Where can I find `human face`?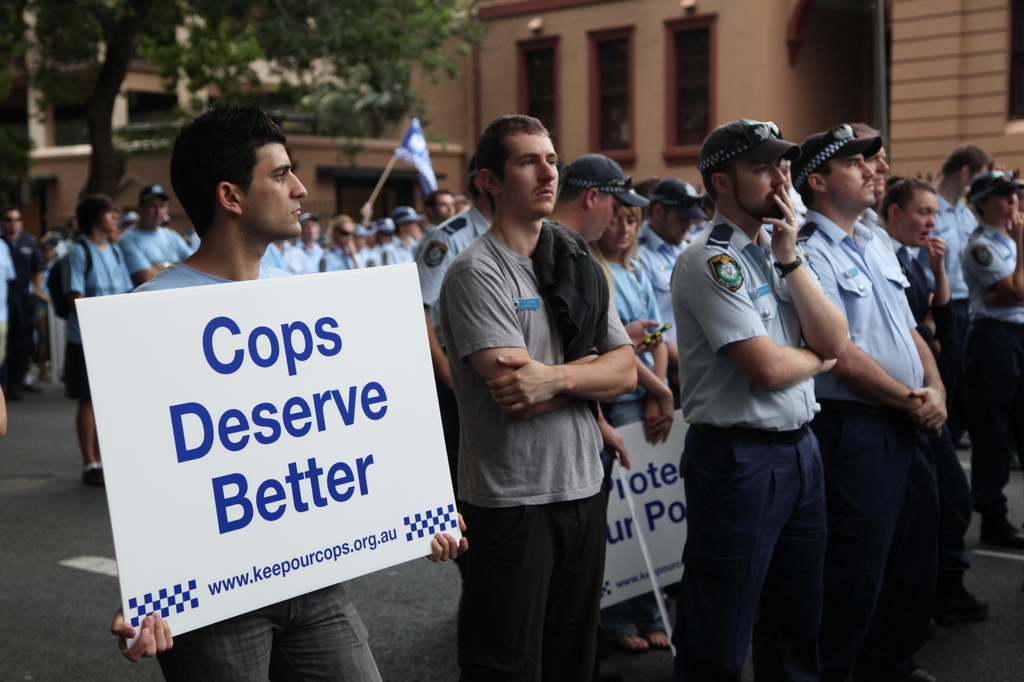
You can find it at locate(604, 209, 637, 251).
